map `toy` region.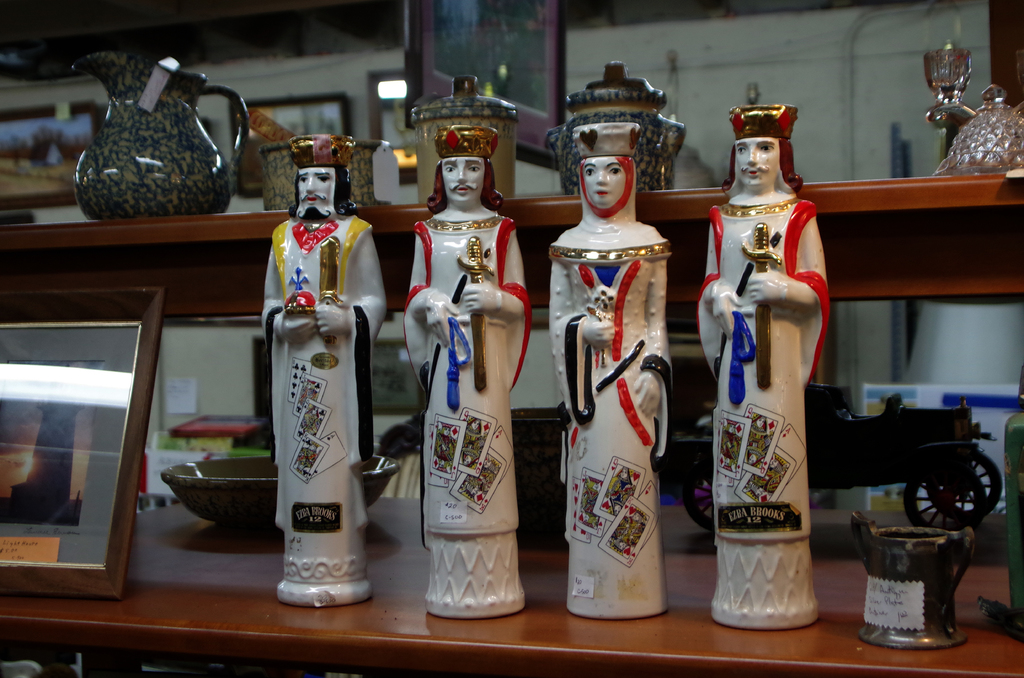
Mapped to [x1=406, y1=122, x2=532, y2=622].
